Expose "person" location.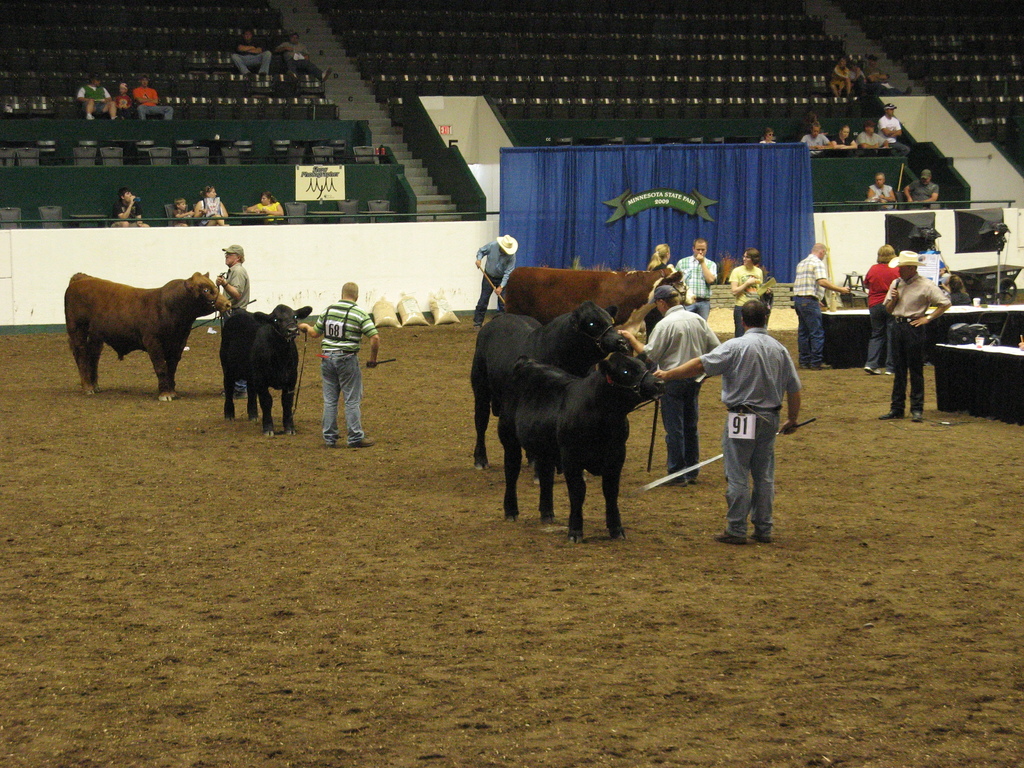
Exposed at bbox(864, 171, 896, 213).
